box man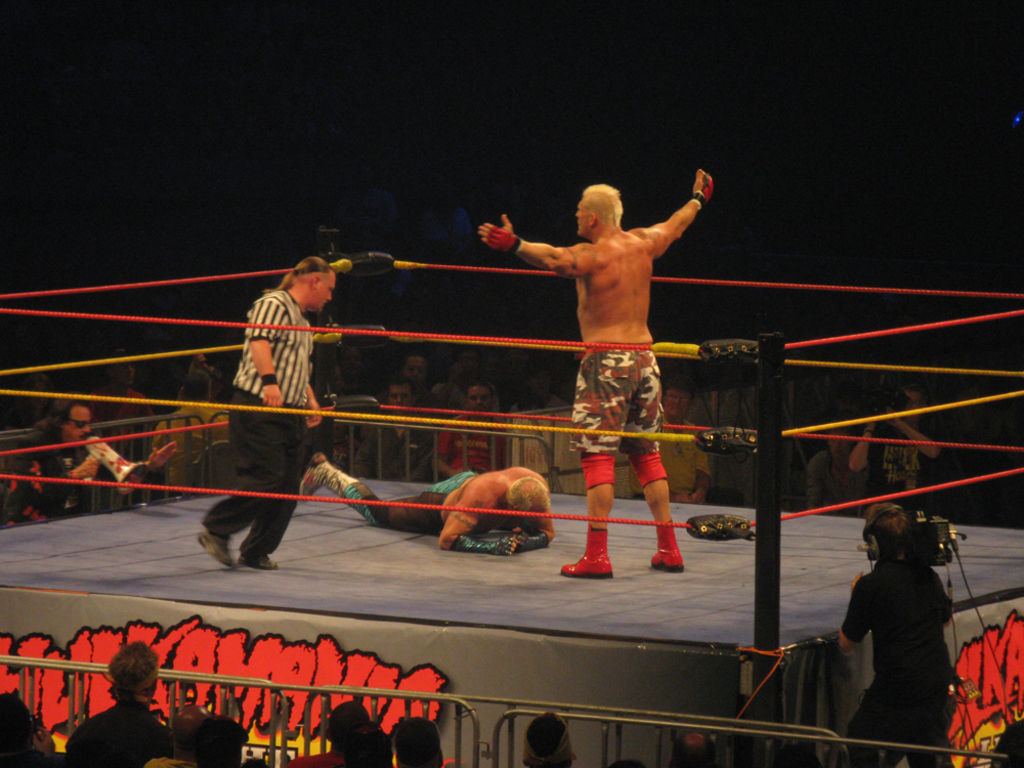
box(347, 379, 439, 483)
